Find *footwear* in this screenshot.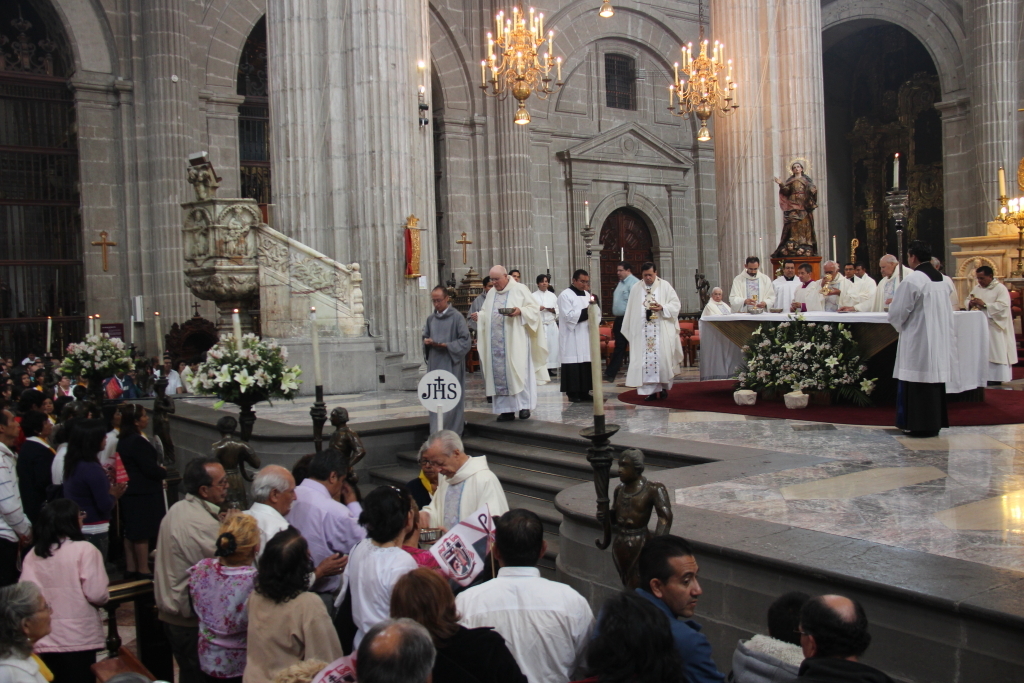
The bounding box for *footwear* is rect(658, 389, 670, 401).
